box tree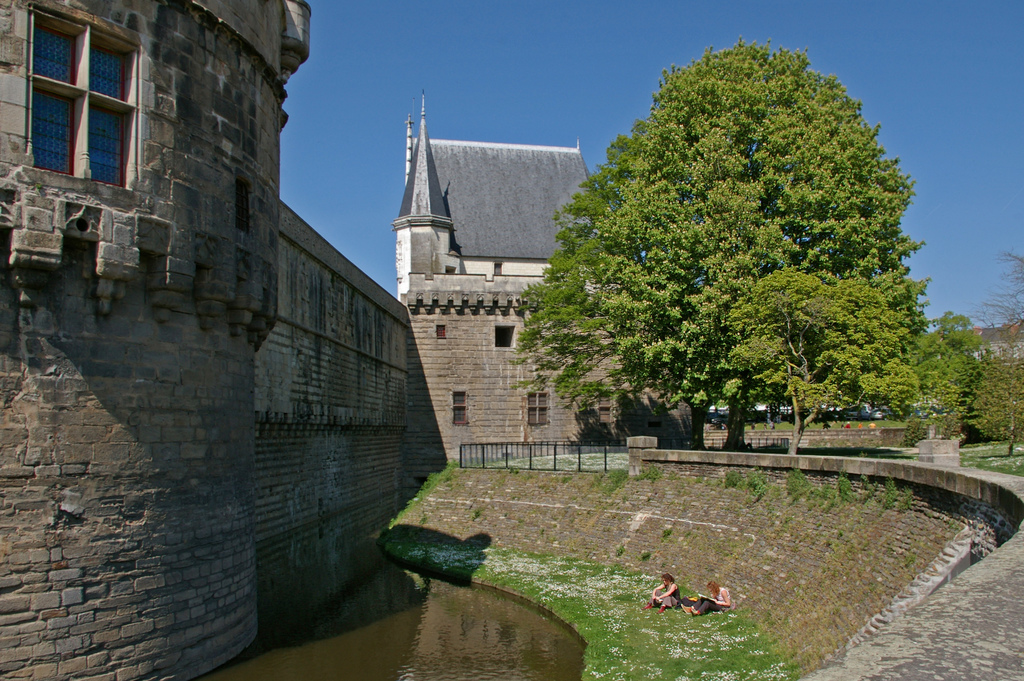
detection(717, 260, 929, 455)
